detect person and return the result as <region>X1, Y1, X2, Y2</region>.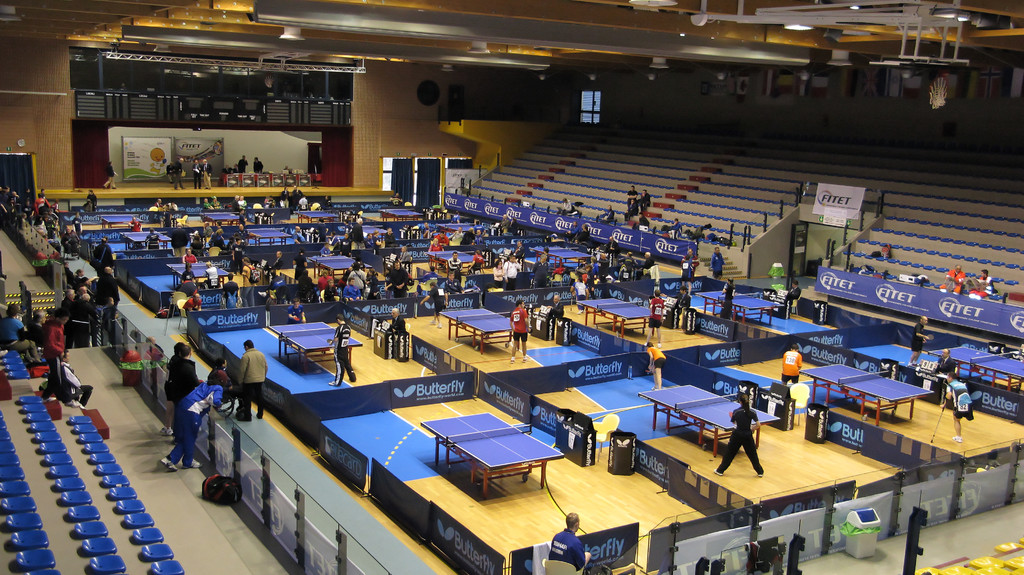
<region>399, 245, 410, 262</region>.
